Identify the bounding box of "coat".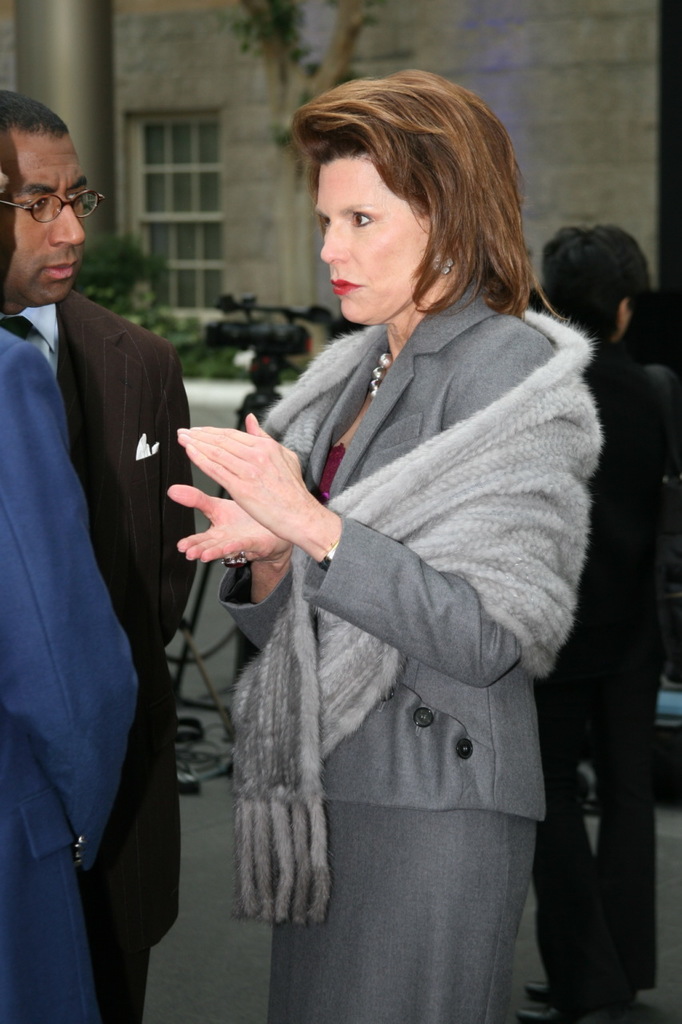
x1=153, y1=329, x2=564, y2=919.
